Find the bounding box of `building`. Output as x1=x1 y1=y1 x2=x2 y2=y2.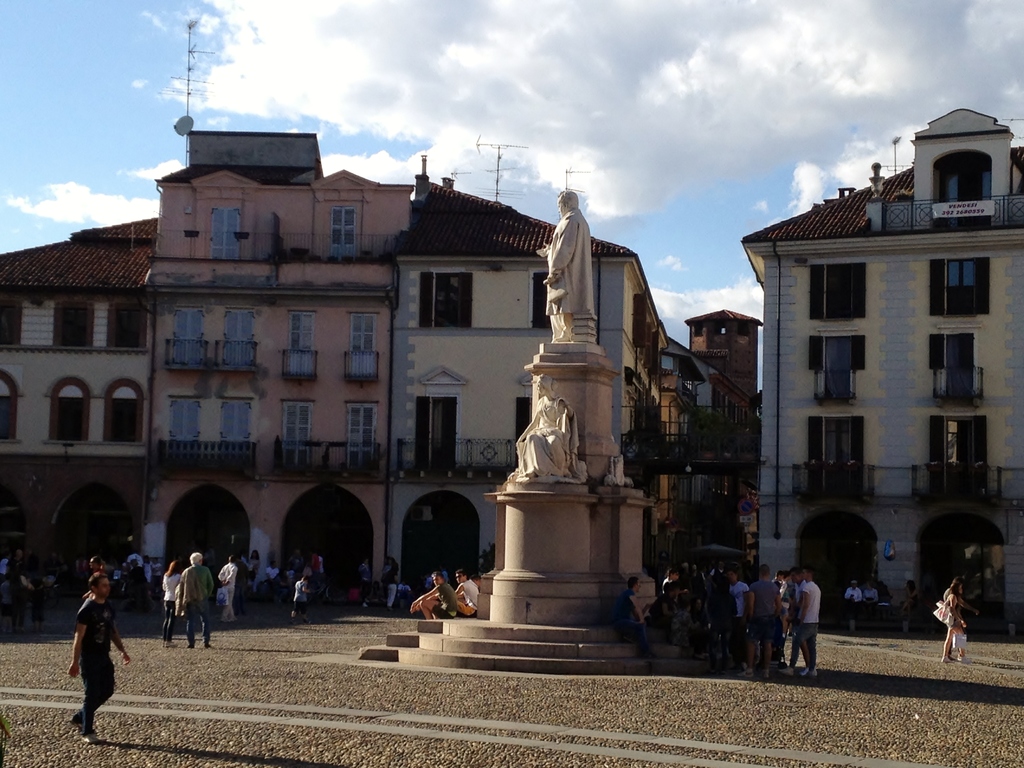
x1=0 y1=20 x2=763 y2=620.
